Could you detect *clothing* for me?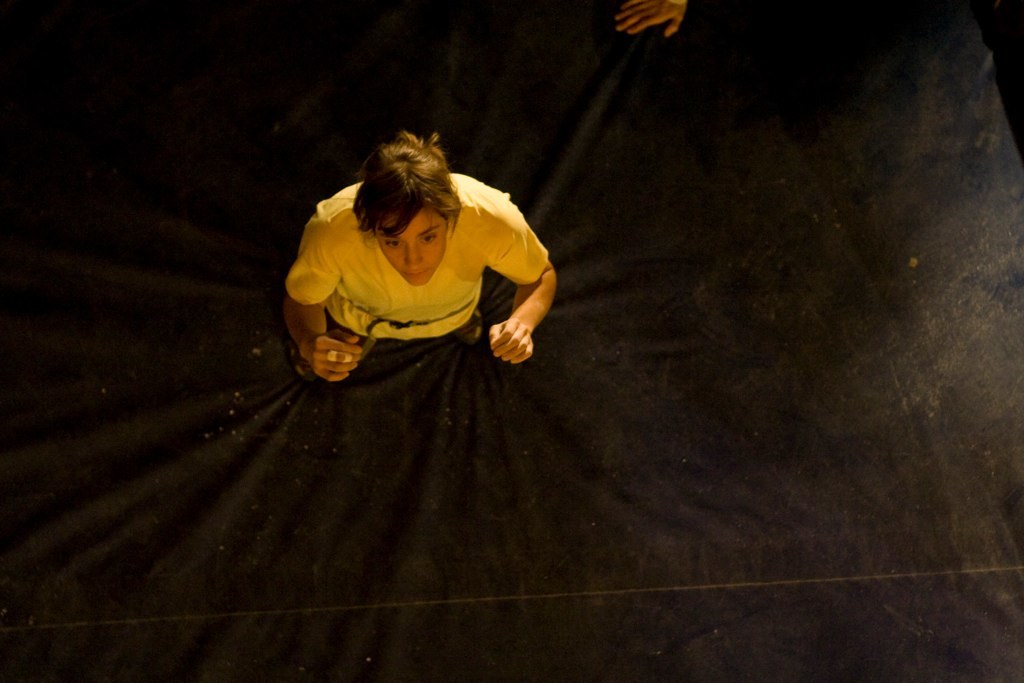
Detection result: Rect(285, 172, 548, 360).
